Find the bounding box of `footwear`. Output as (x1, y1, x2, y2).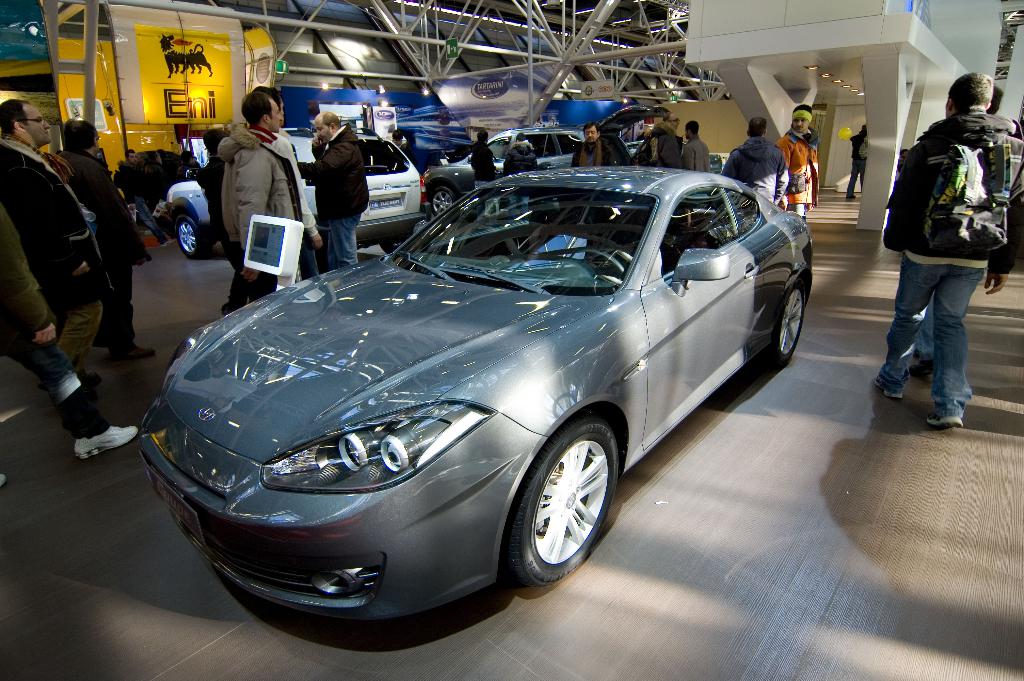
(111, 344, 159, 361).
